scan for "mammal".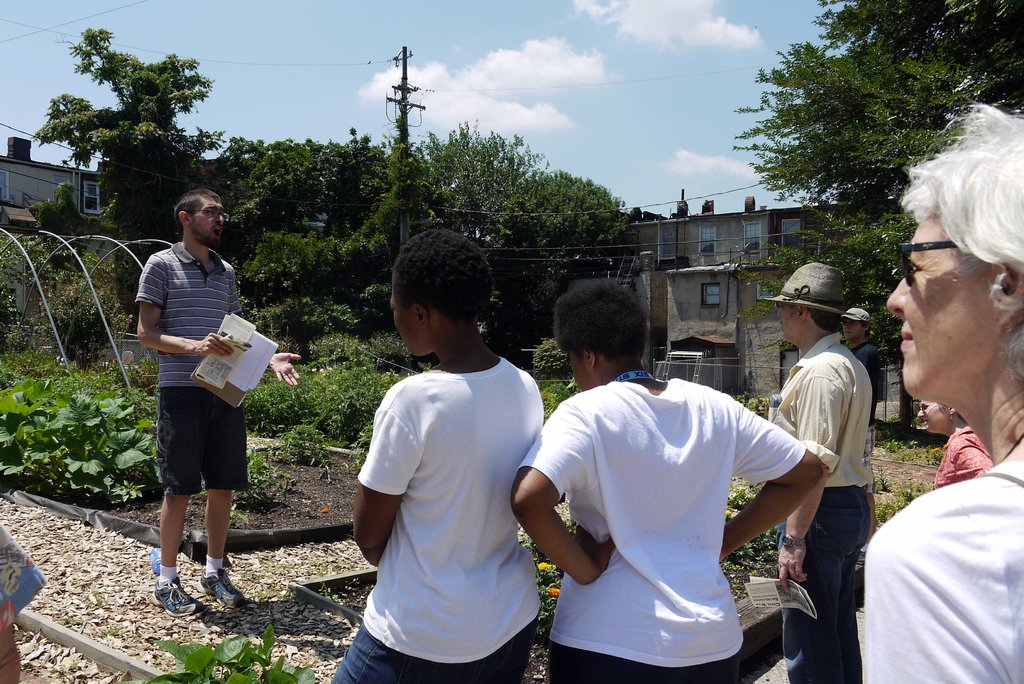
Scan result: [0, 509, 44, 683].
